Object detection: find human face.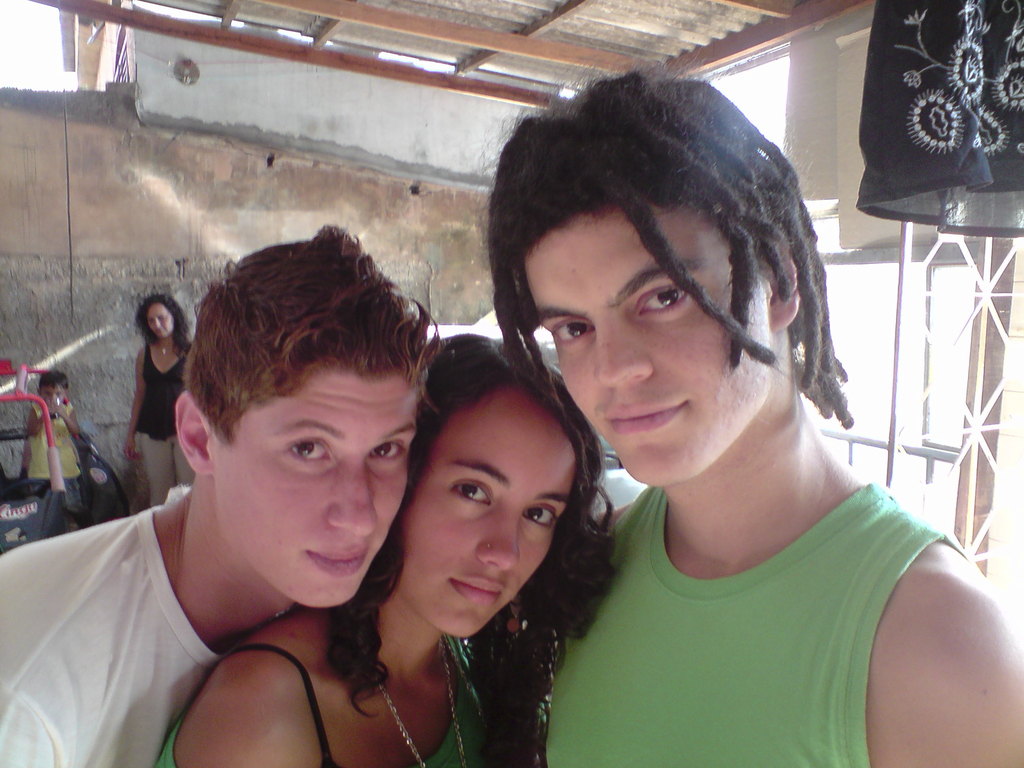
(147,303,175,342).
